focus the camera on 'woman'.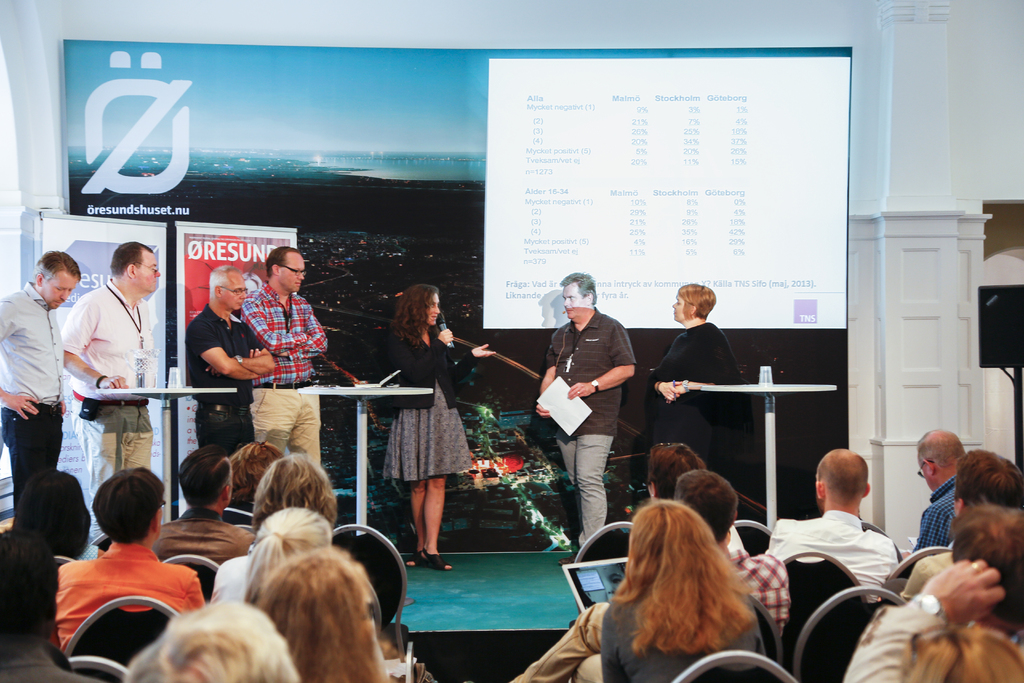
Focus region: (257,545,387,682).
